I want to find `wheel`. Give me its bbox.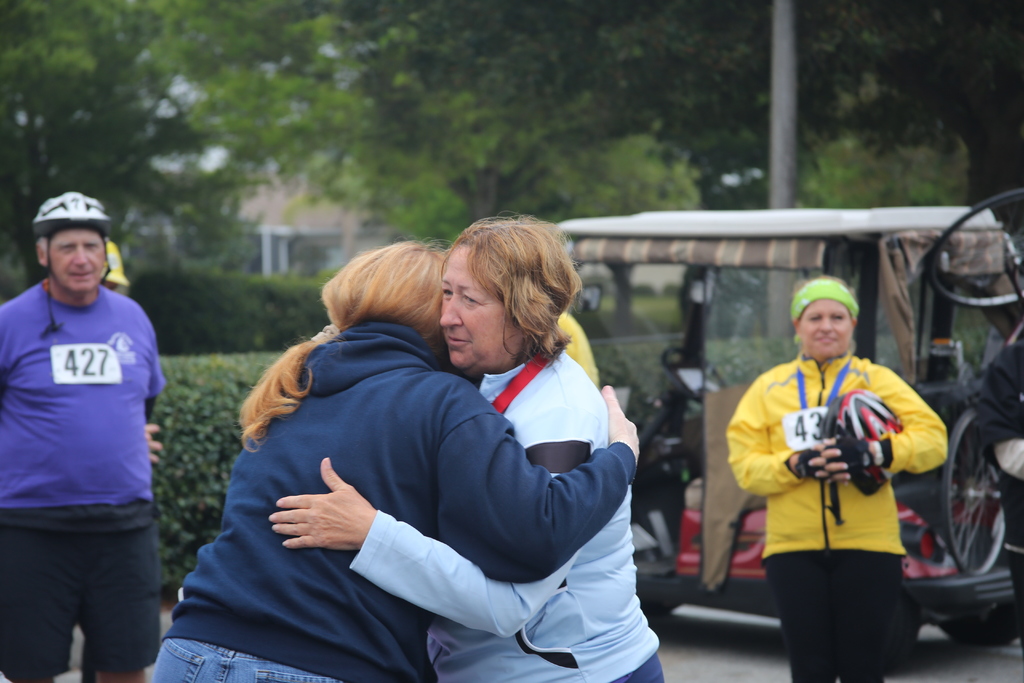
rect(948, 407, 1005, 572).
